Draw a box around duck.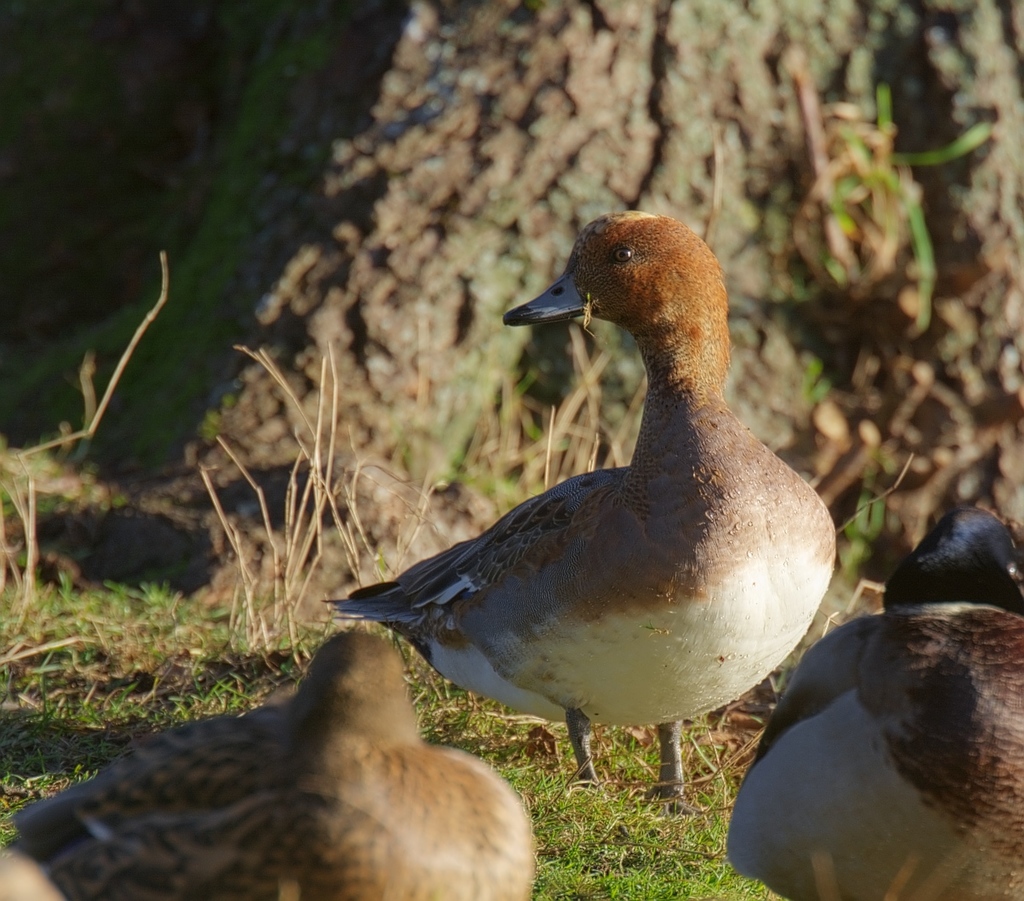
BBox(331, 213, 846, 807).
